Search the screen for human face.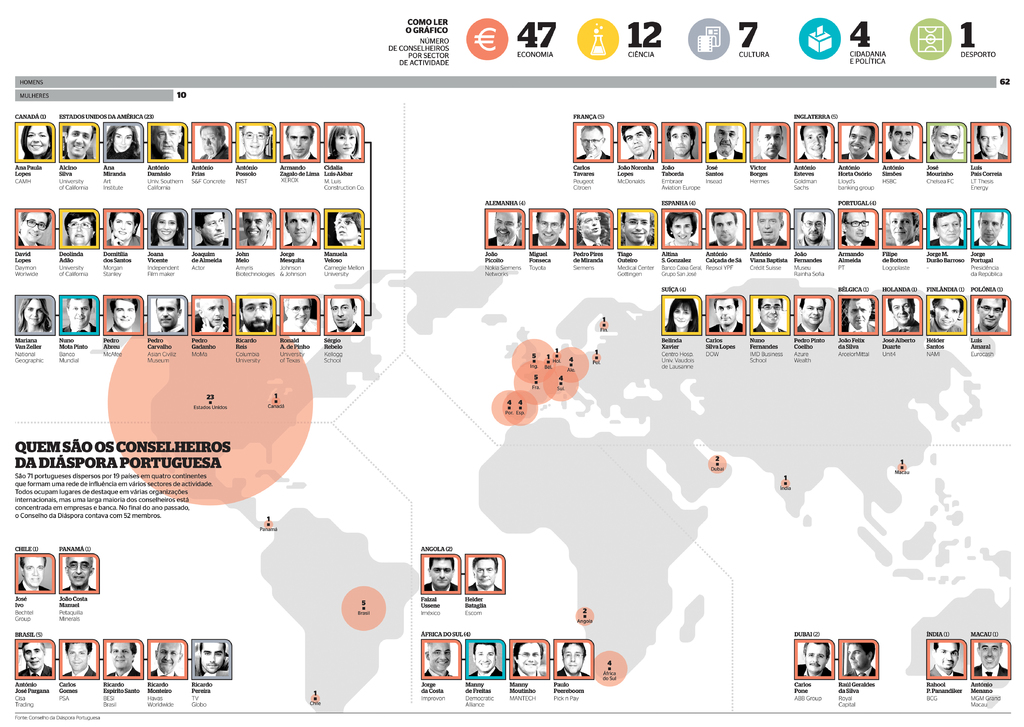
Found at crop(668, 129, 691, 157).
